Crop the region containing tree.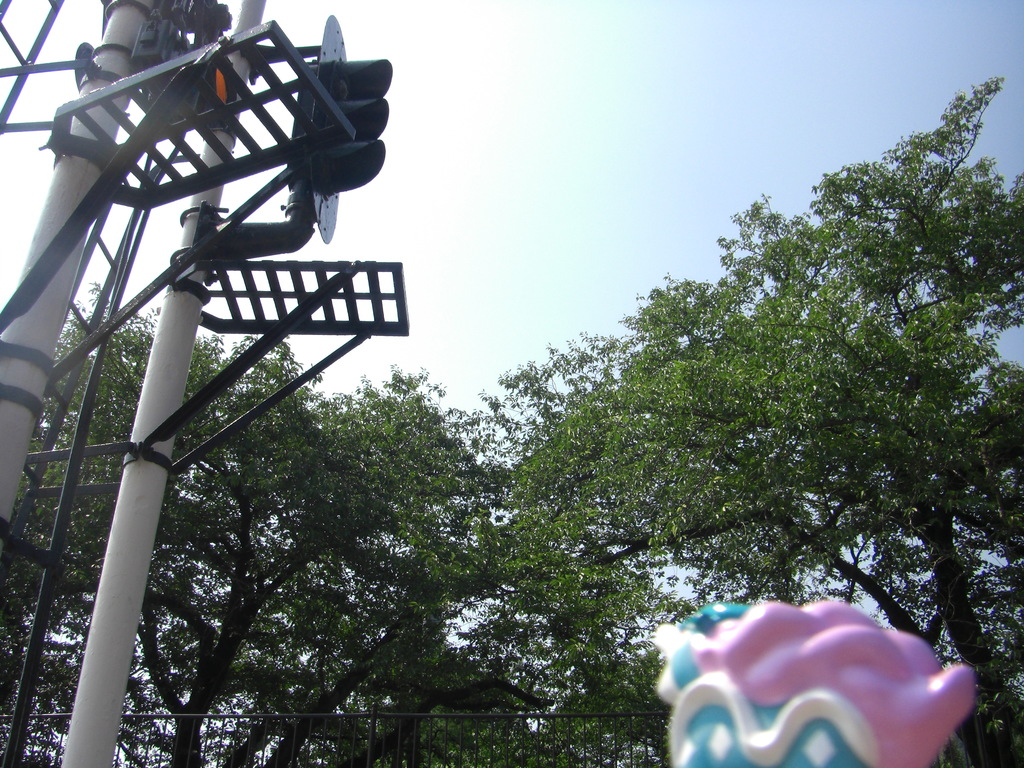
Crop region: 0:280:670:767.
